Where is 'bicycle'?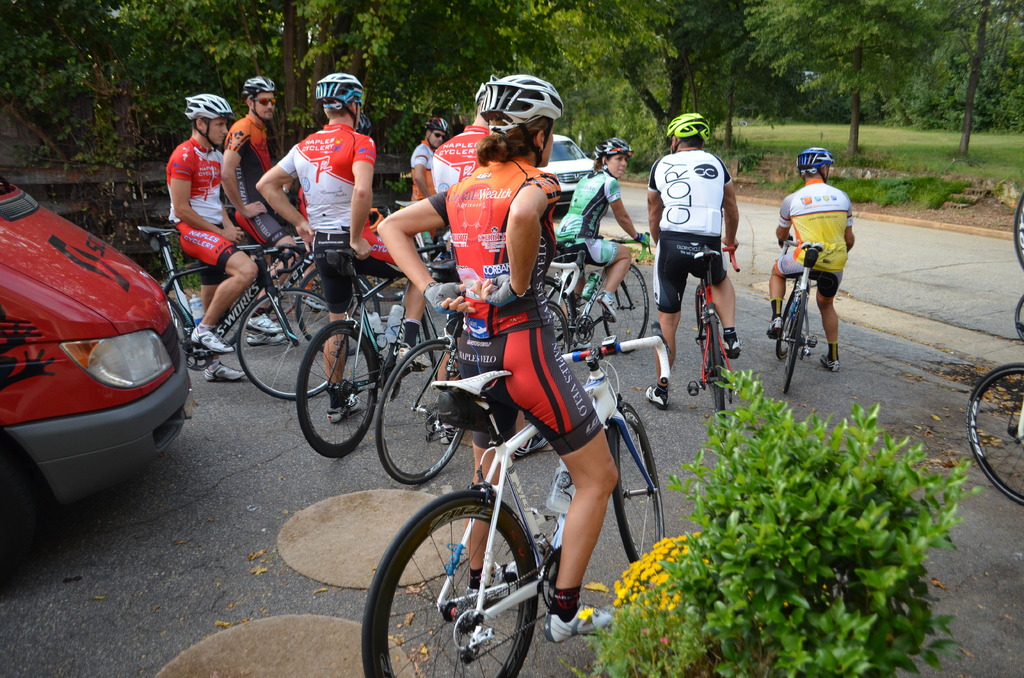
l=295, t=250, r=445, b=361.
